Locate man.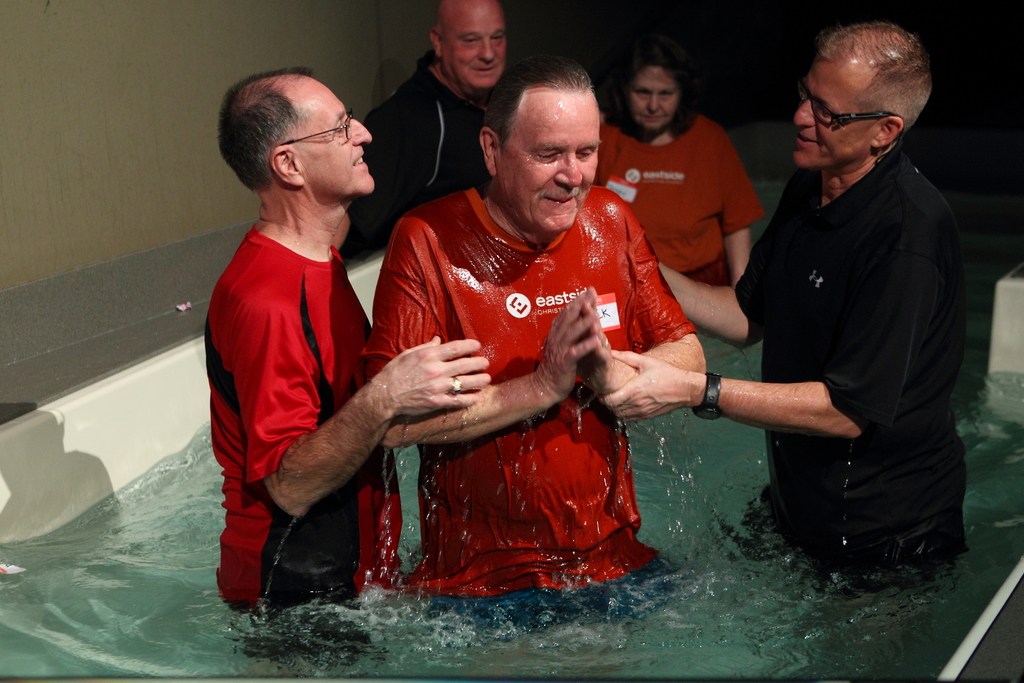
Bounding box: Rect(362, 56, 706, 595).
